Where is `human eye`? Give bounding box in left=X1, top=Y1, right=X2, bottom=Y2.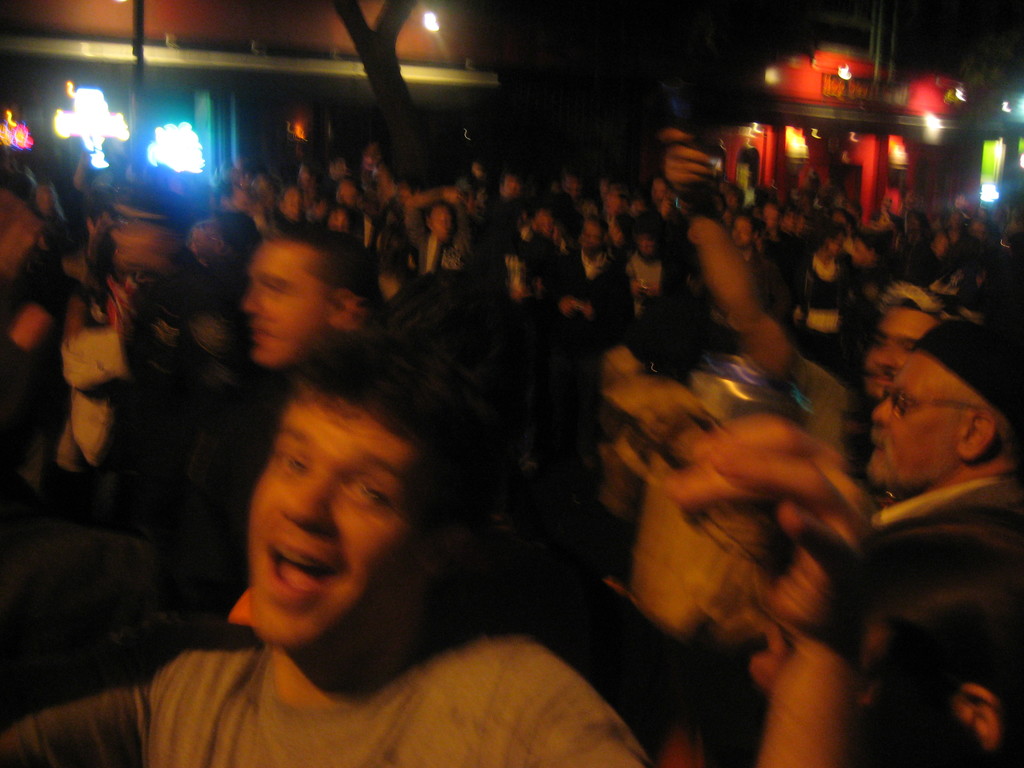
left=349, top=486, right=393, bottom=509.
